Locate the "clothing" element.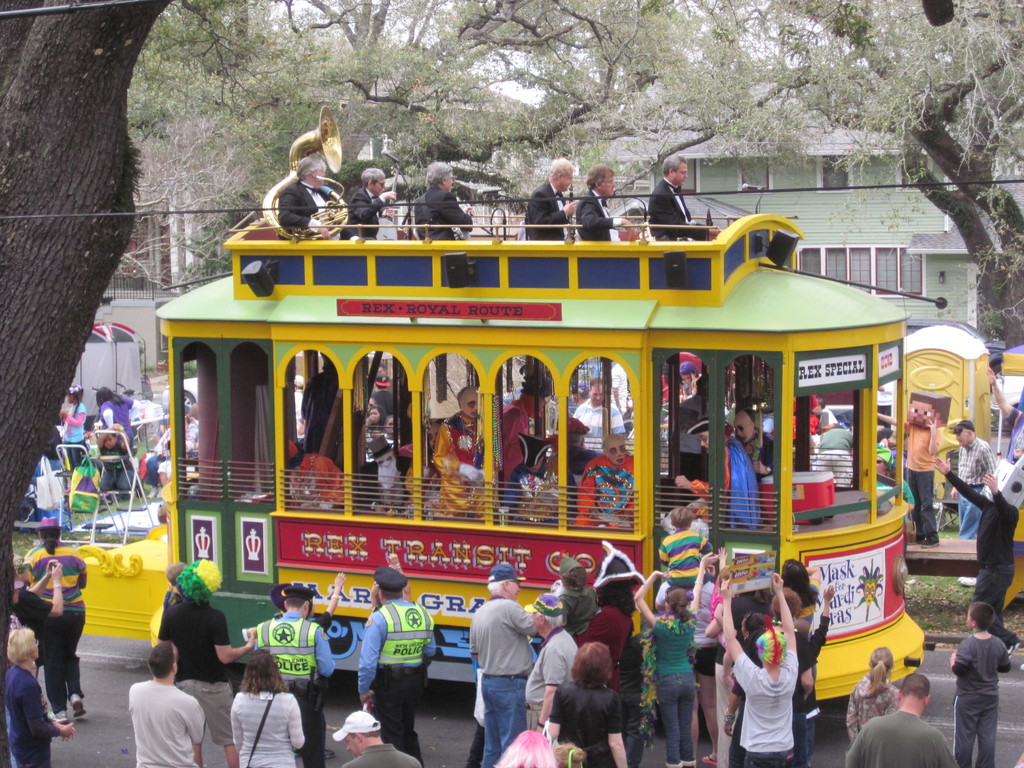
Element bbox: 367 590 442 767.
